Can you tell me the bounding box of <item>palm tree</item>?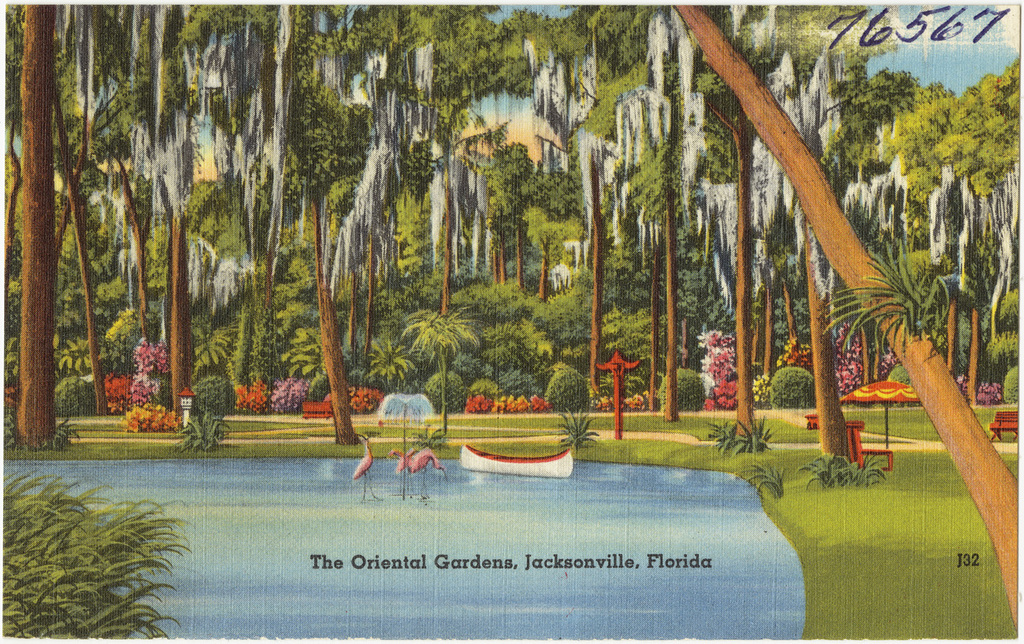
[left=840, top=68, right=965, bottom=384].
